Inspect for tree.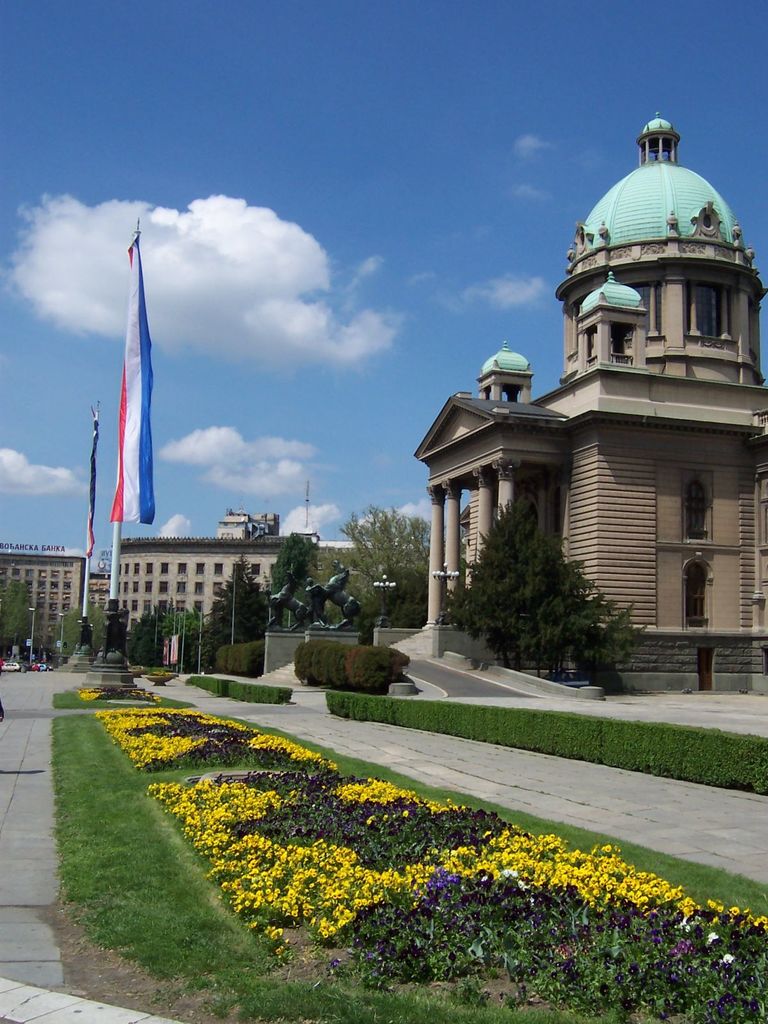
Inspection: select_region(458, 499, 659, 669).
